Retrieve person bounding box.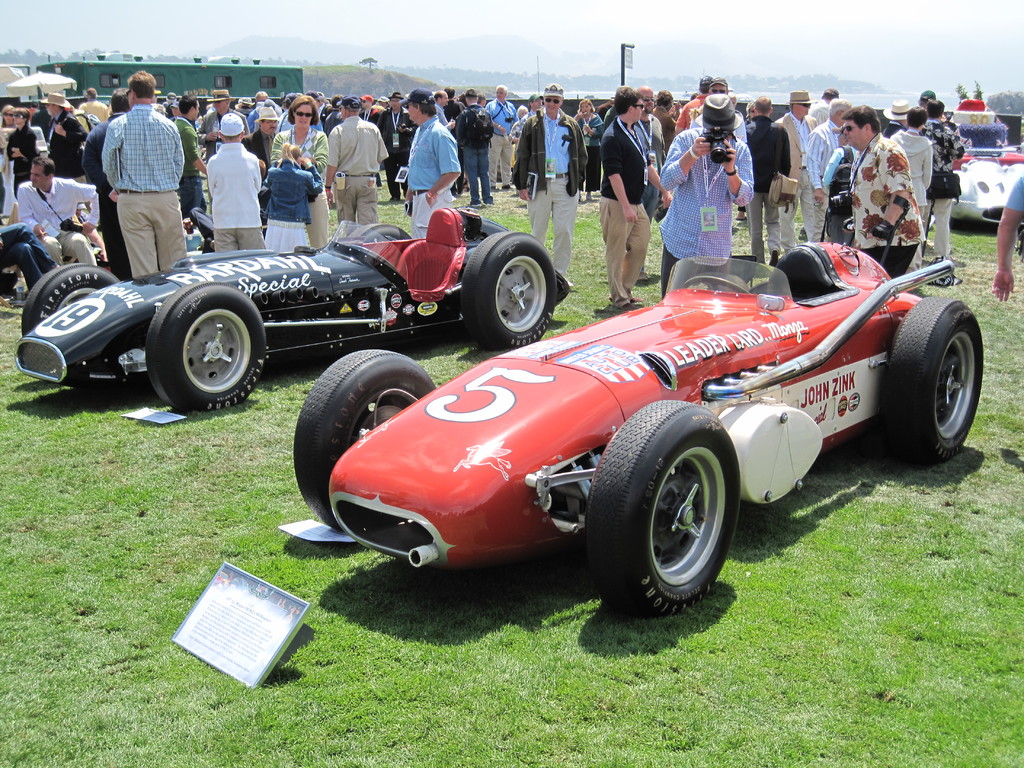
Bounding box: BBox(810, 84, 842, 129).
